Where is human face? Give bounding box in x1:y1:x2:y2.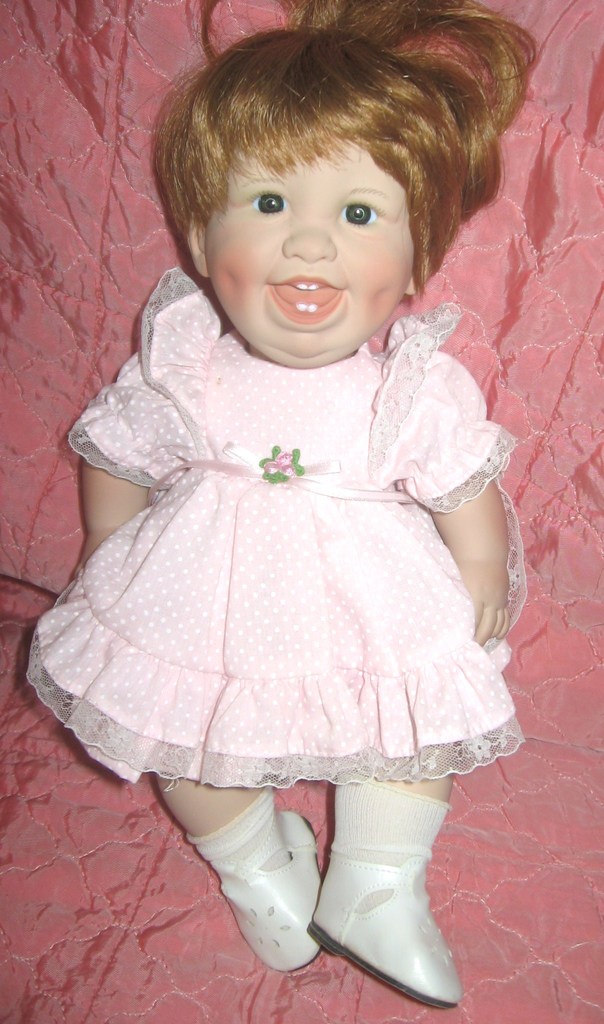
204:129:429:325.
